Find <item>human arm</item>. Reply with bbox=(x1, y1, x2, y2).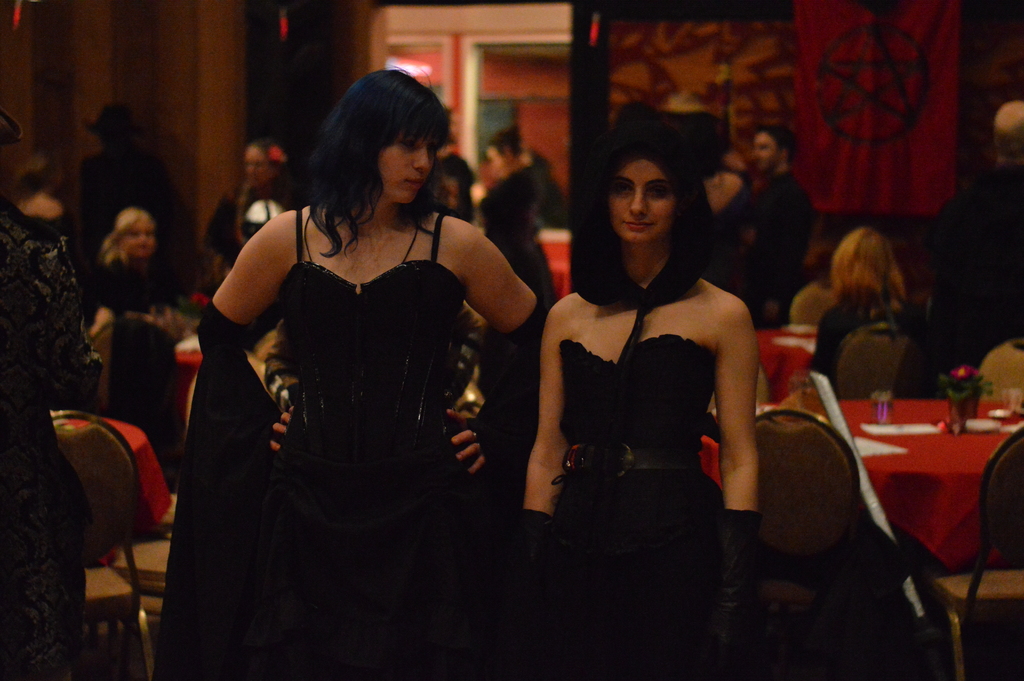
bbox=(185, 198, 302, 361).
